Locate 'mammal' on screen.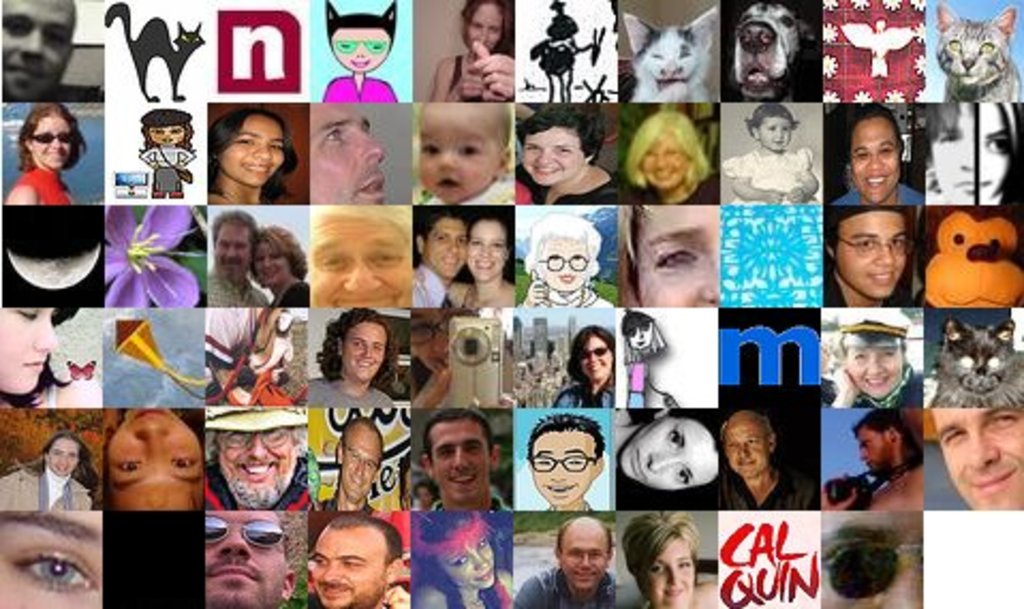
On screen at BBox(410, 312, 477, 406).
